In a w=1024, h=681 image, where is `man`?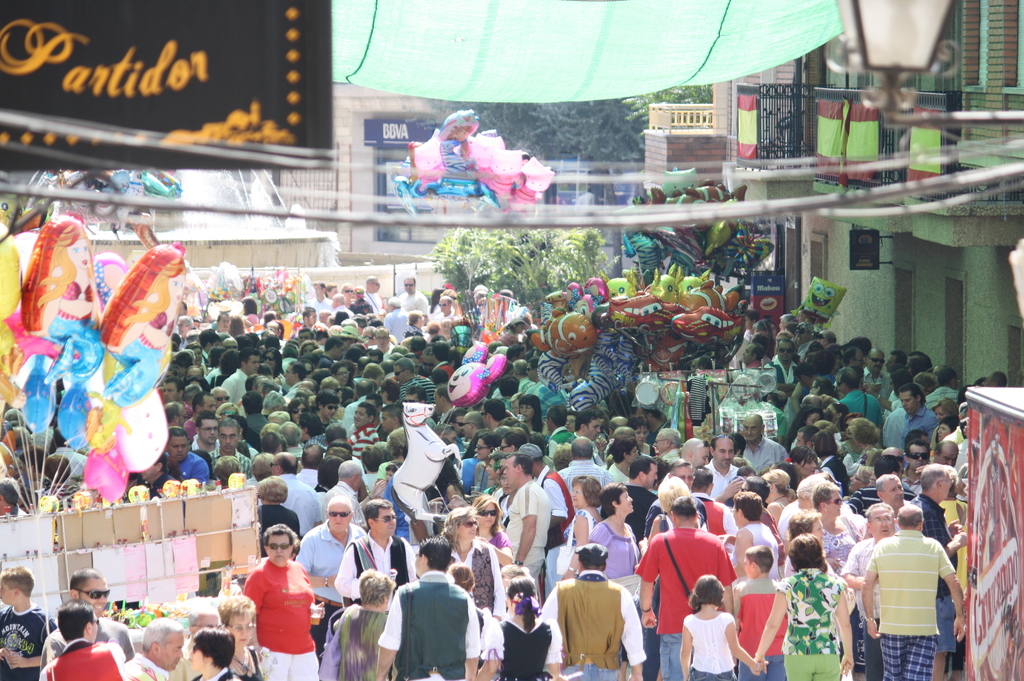
295:494:367:664.
